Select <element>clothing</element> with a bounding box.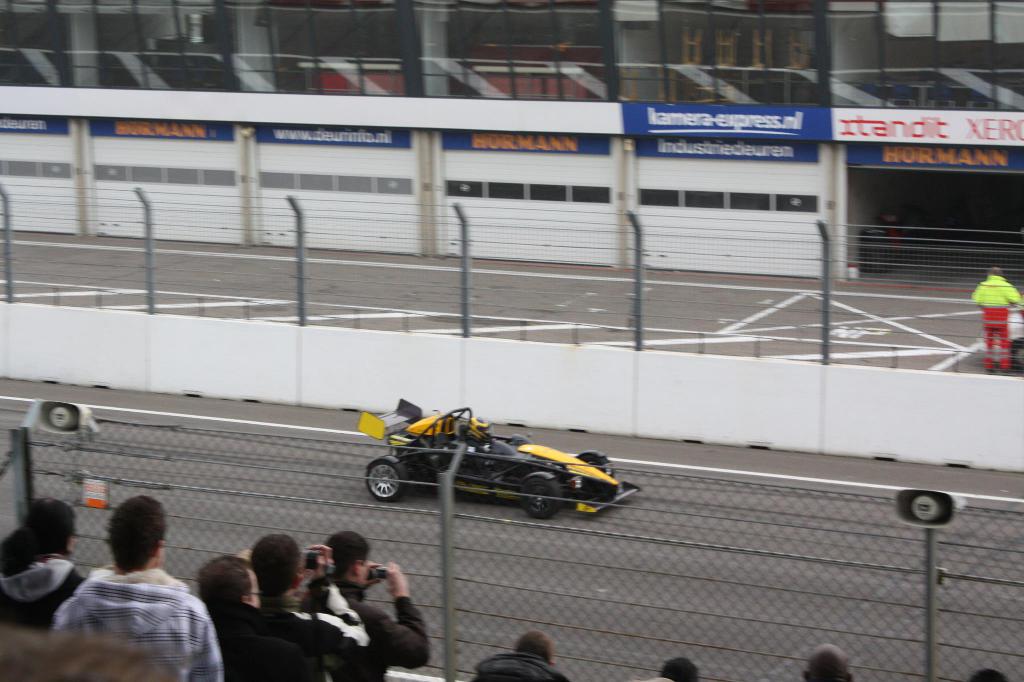
(left=49, top=550, right=209, bottom=667).
